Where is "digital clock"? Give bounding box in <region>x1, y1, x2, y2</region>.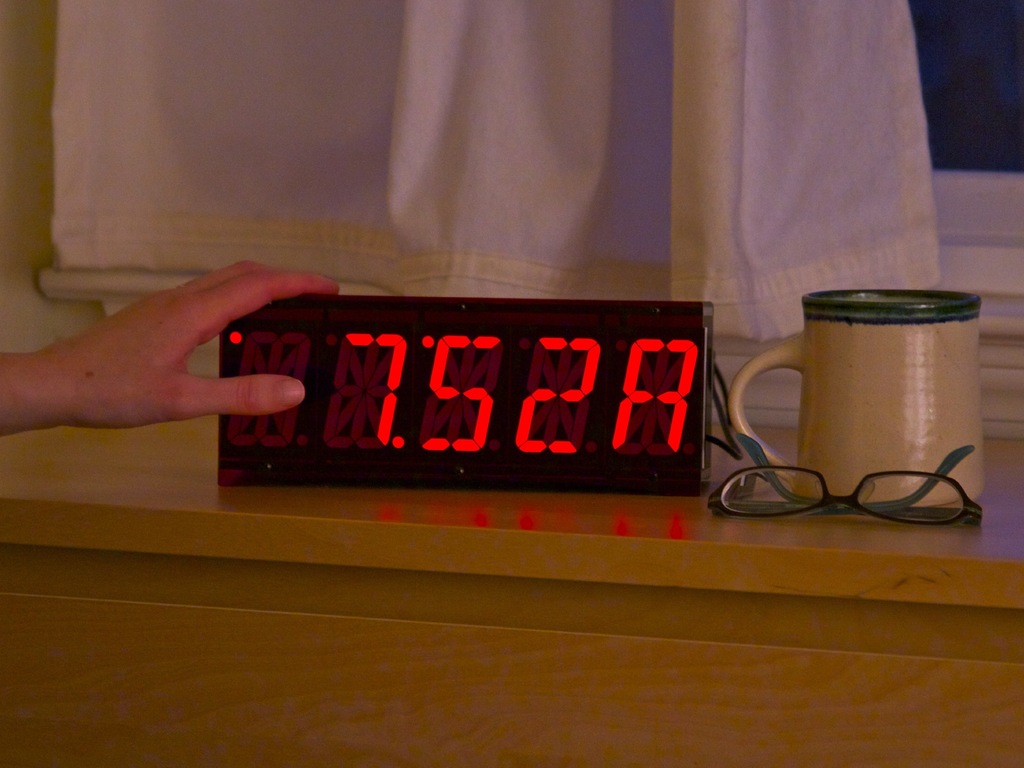
<region>218, 292, 714, 490</region>.
